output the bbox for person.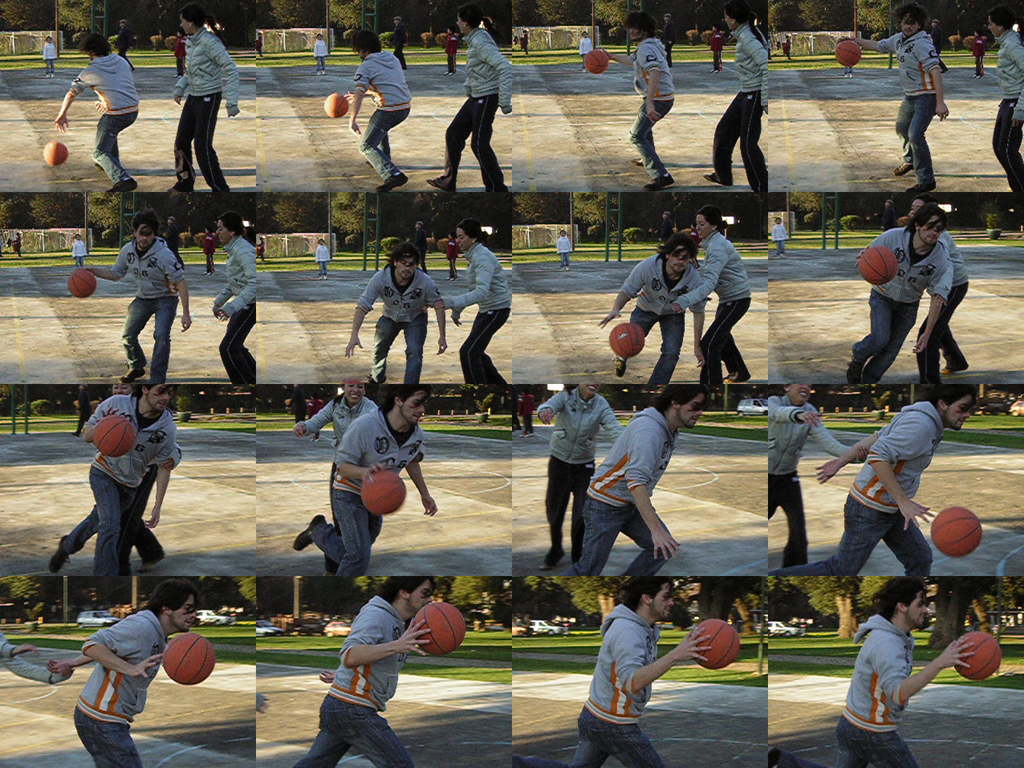
locate(710, 23, 720, 72).
